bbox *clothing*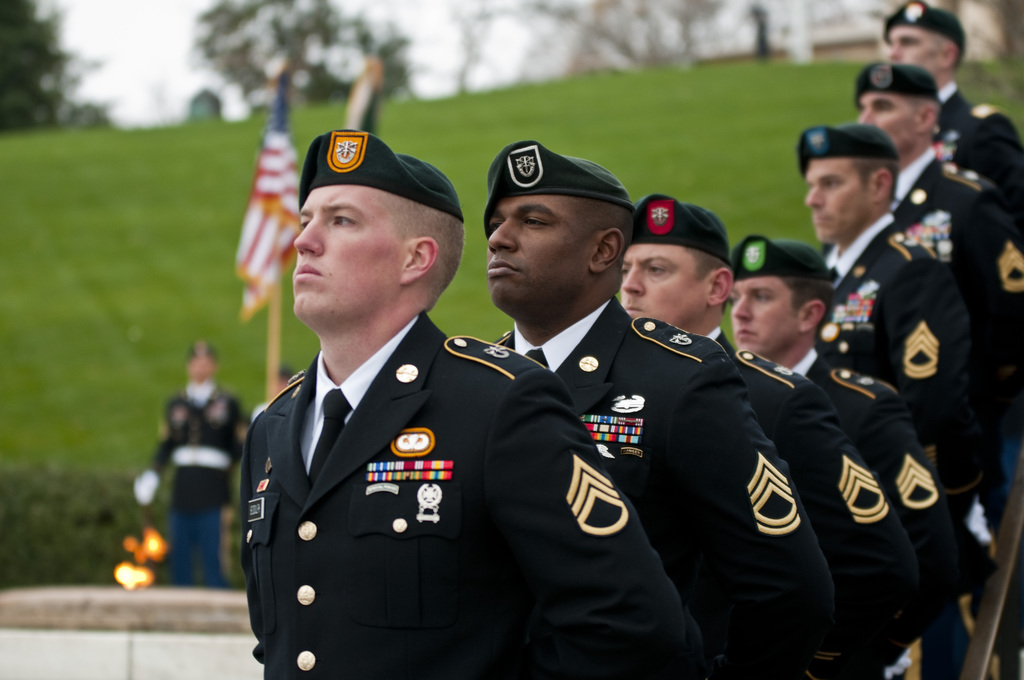
select_region(810, 214, 985, 576)
